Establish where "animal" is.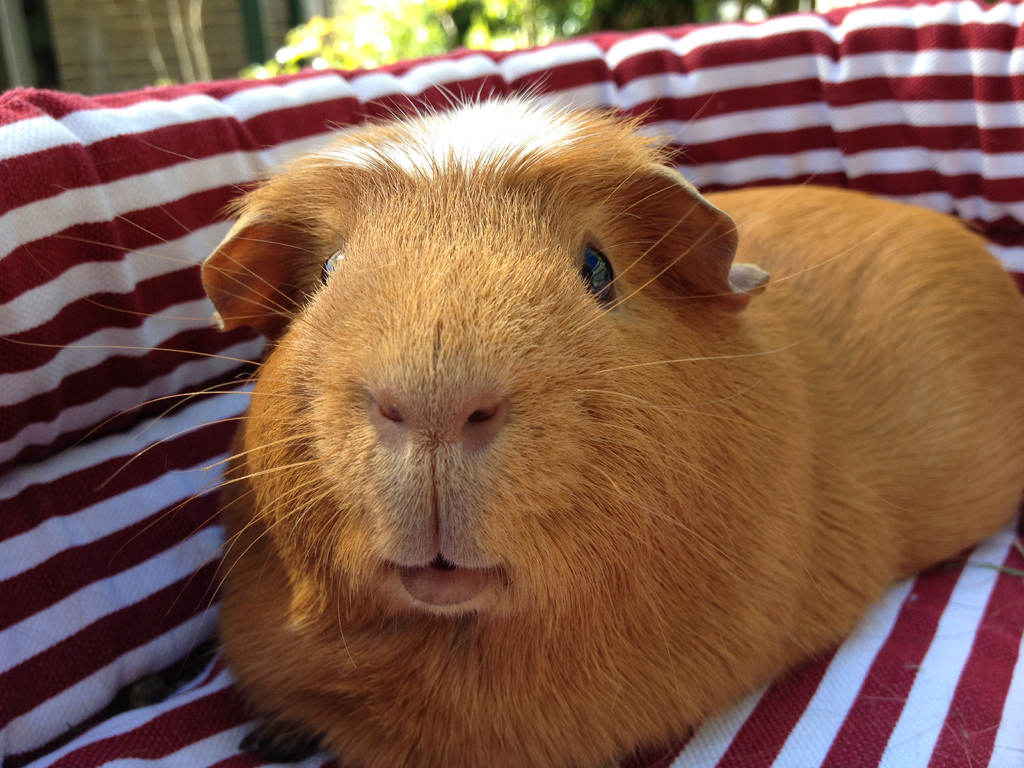
Established at {"left": 0, "top": 66, "right": 1023, "bottom": 767}.
